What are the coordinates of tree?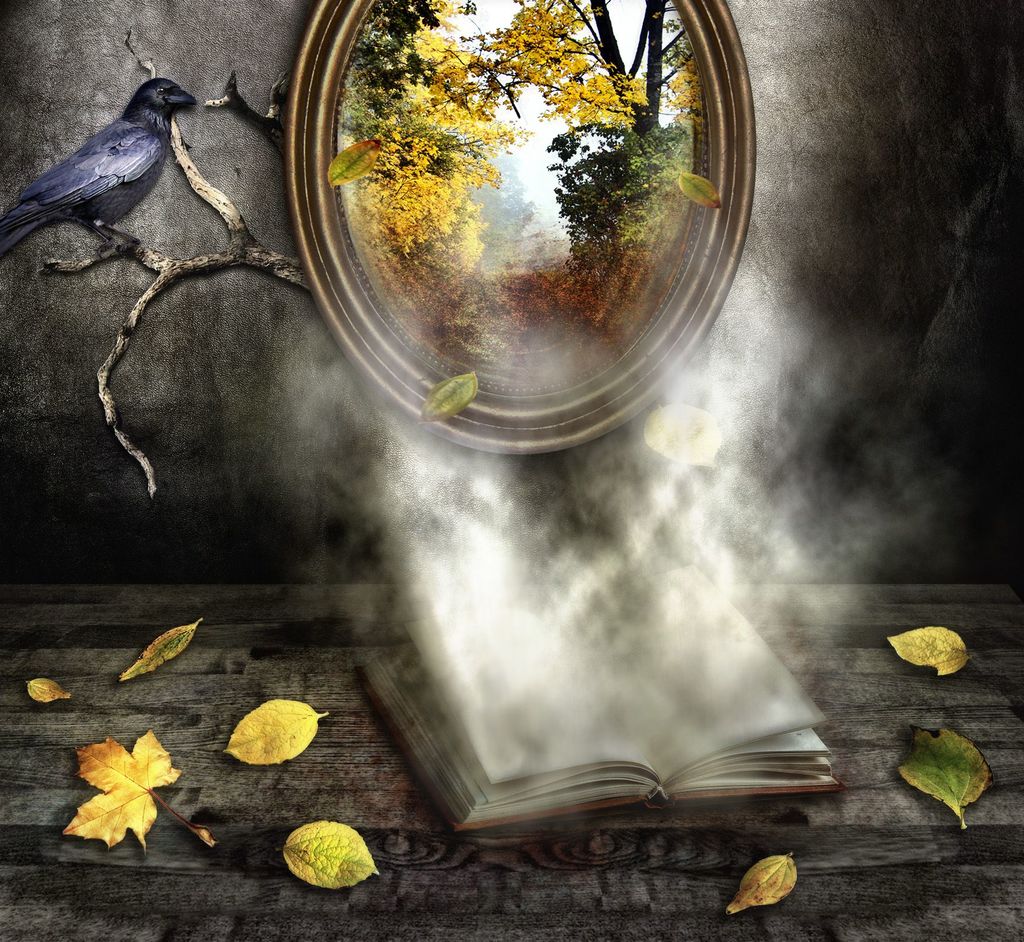
bbox=[342, 0, 490, 311].
